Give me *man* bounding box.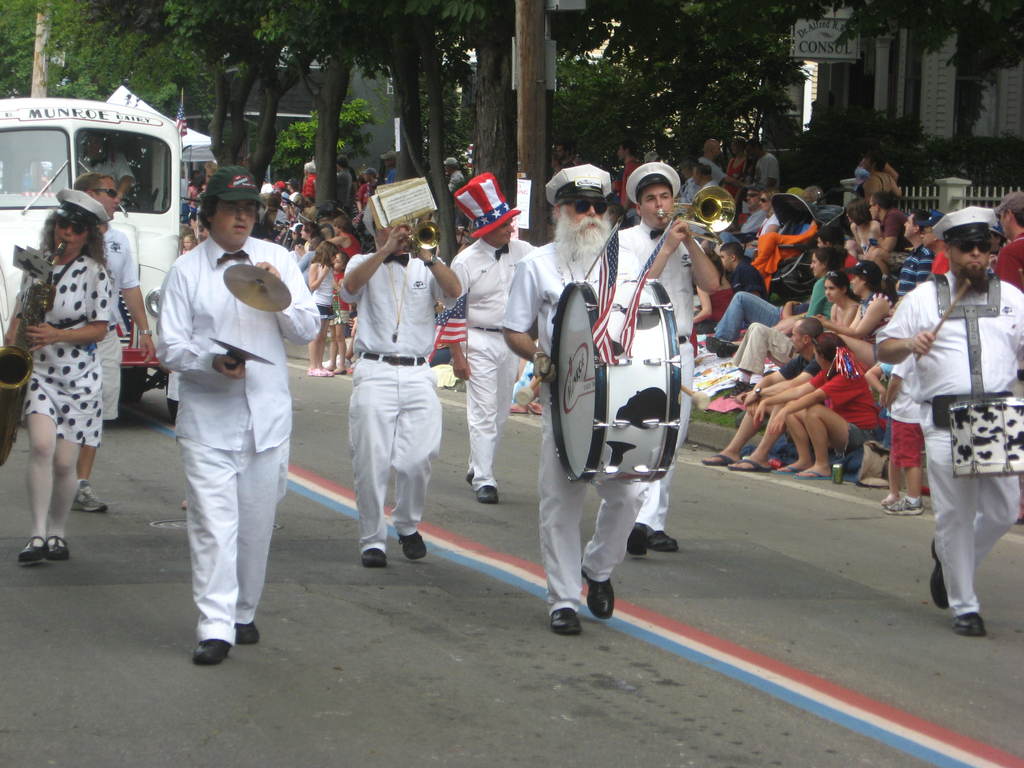
locate(879, 187, 1020, 652).
